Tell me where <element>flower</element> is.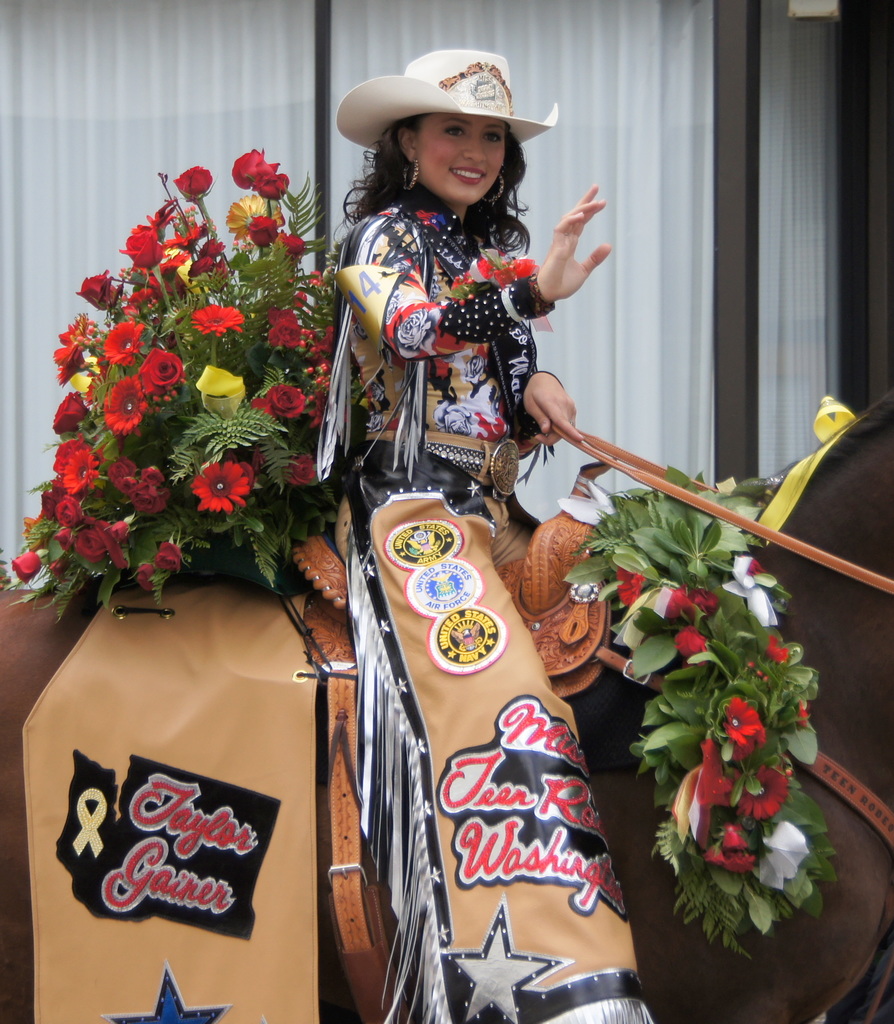
<element>flower</element> is at 753:715:762:755.
